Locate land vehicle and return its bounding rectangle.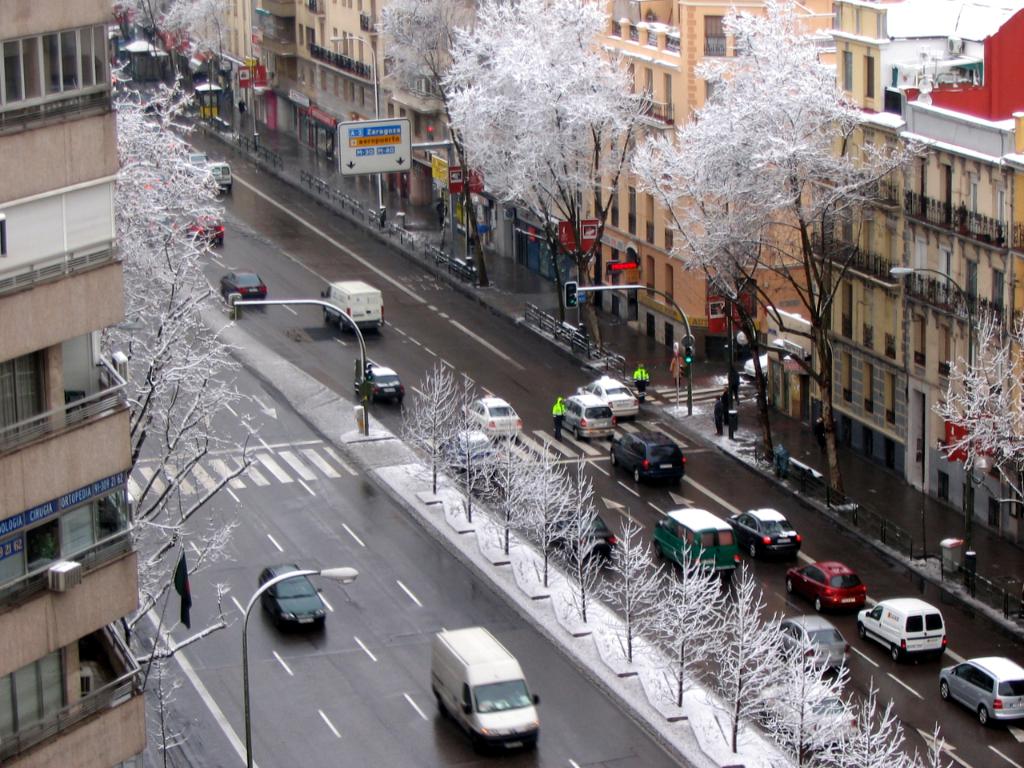
region(437, 430, 502, 476).
